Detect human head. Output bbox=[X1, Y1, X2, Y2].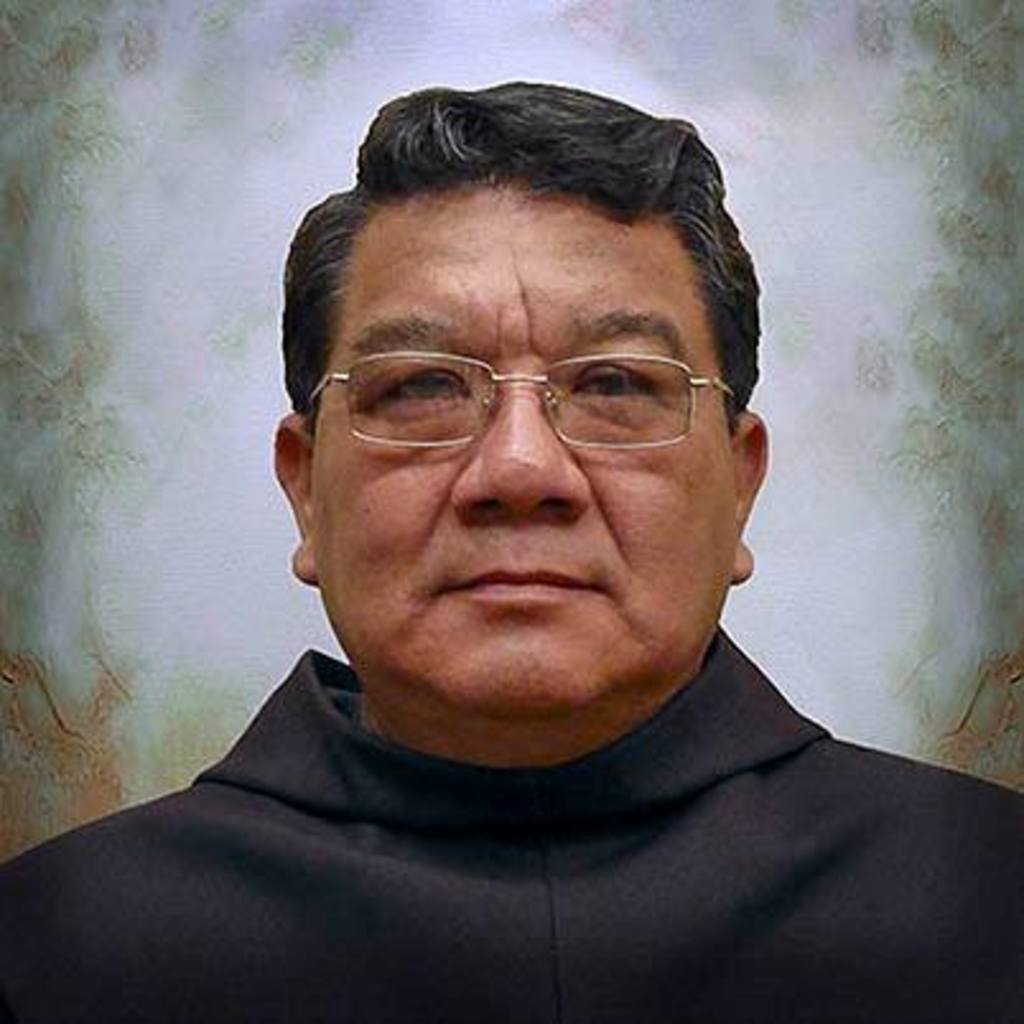
bbox=[273, 89, 769, 683].
